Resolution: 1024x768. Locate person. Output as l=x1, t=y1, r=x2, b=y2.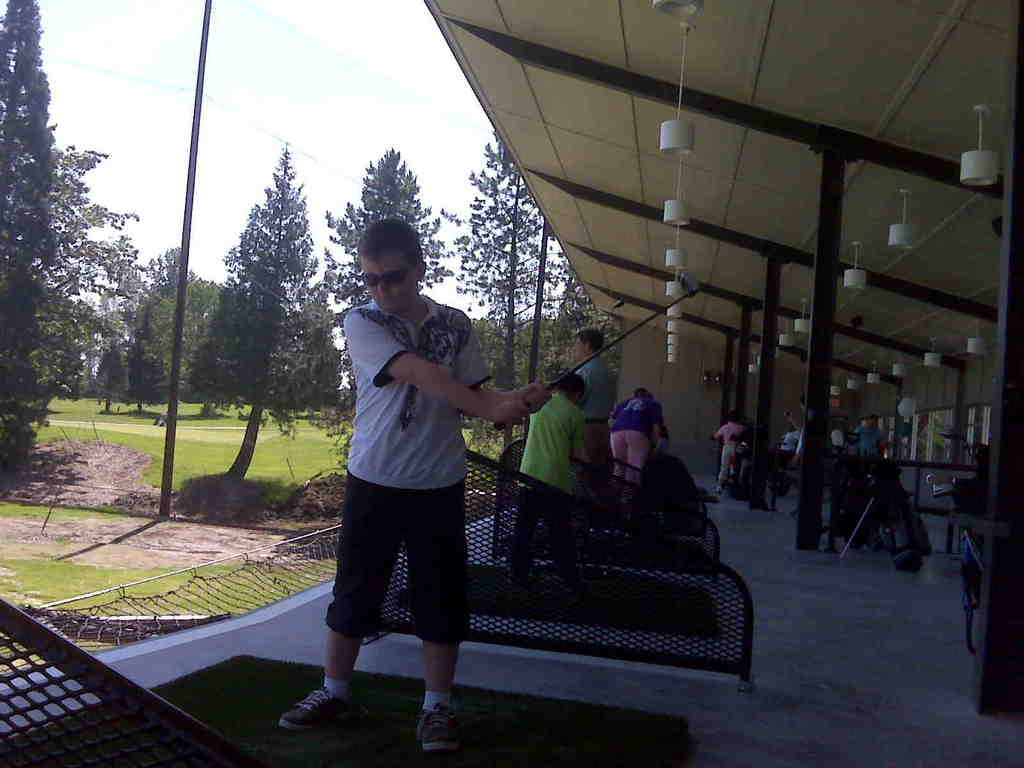
l=846, t=420, r=888, b=466.
